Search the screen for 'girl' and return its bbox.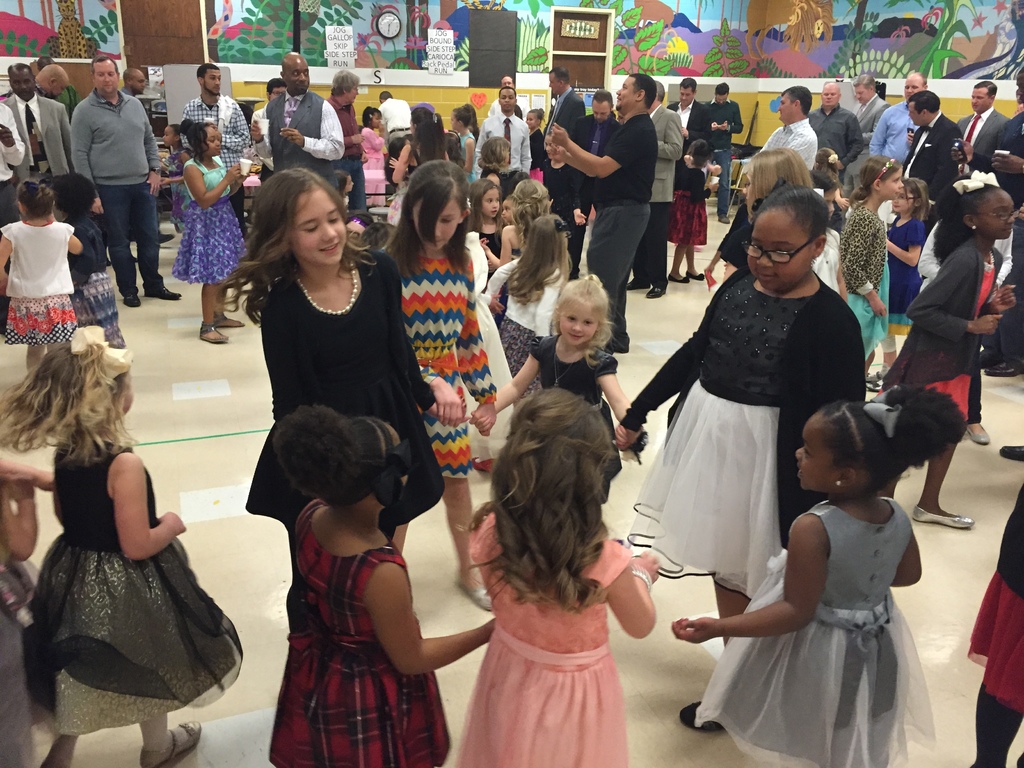
Found: select_region(673, 135, 721, 286).
